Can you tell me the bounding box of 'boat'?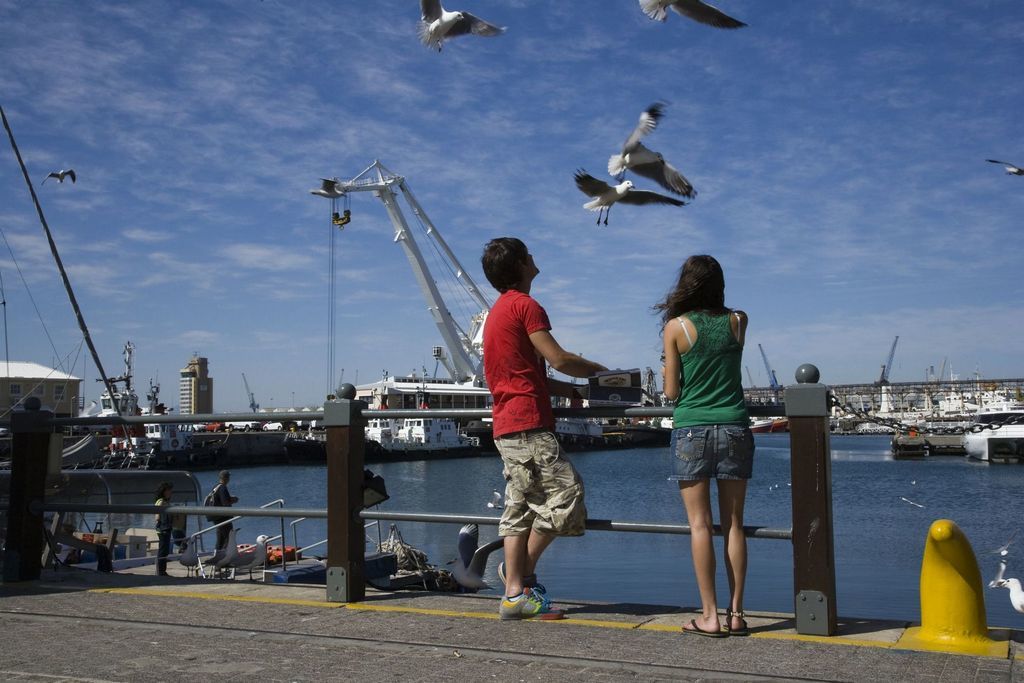
[85, 376, 326, 484].
